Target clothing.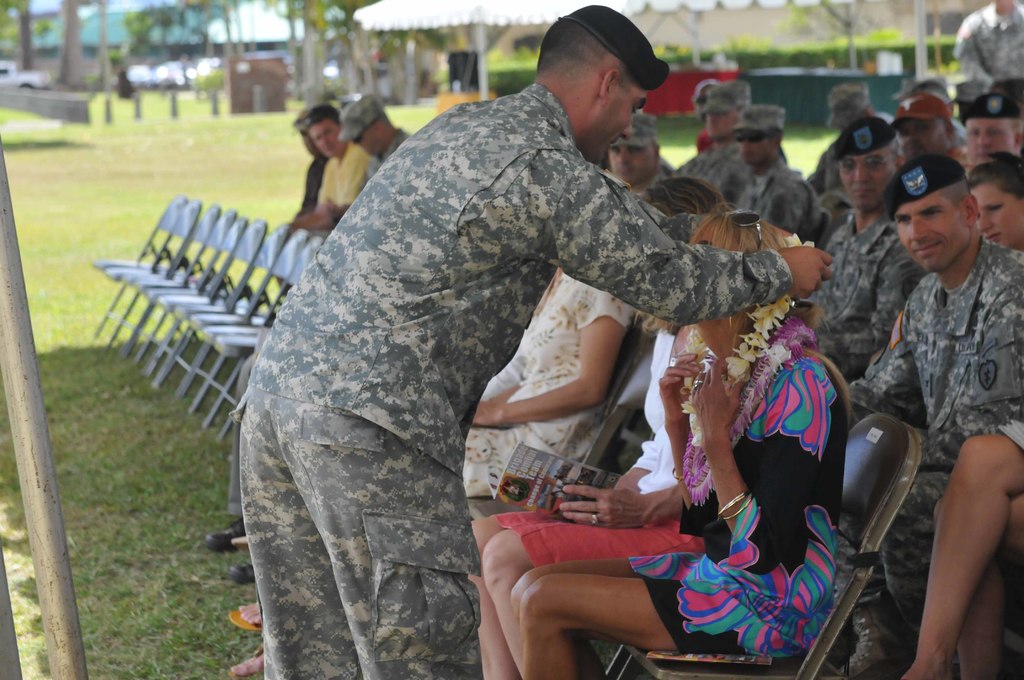
Target region: 675 147 740 205.
